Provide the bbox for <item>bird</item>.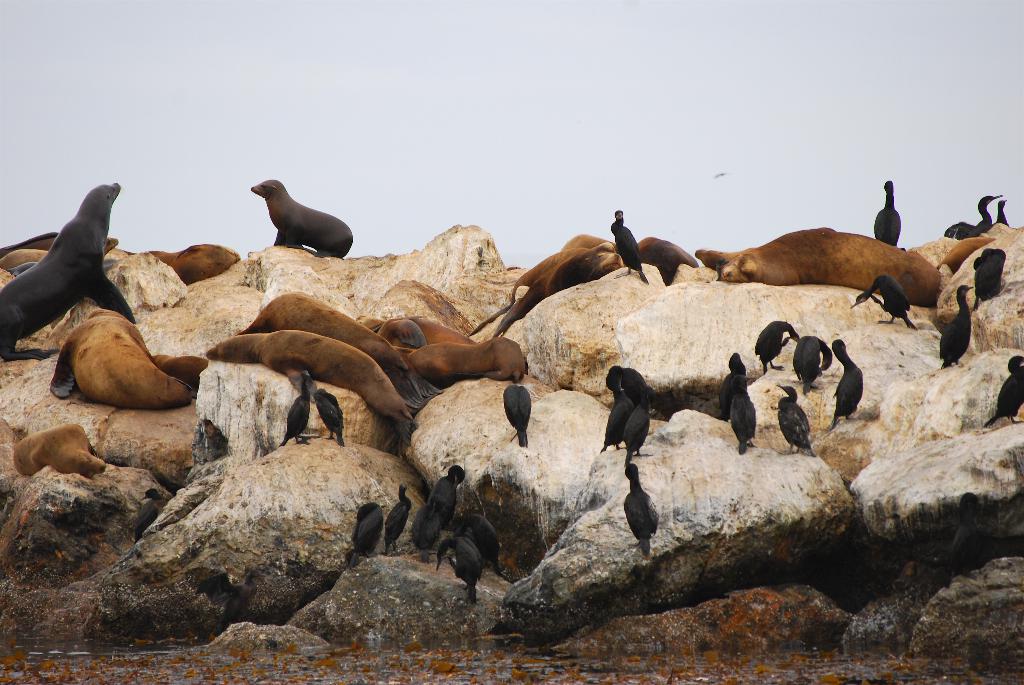
left=972, top=246, right=1007, bottom=300.
